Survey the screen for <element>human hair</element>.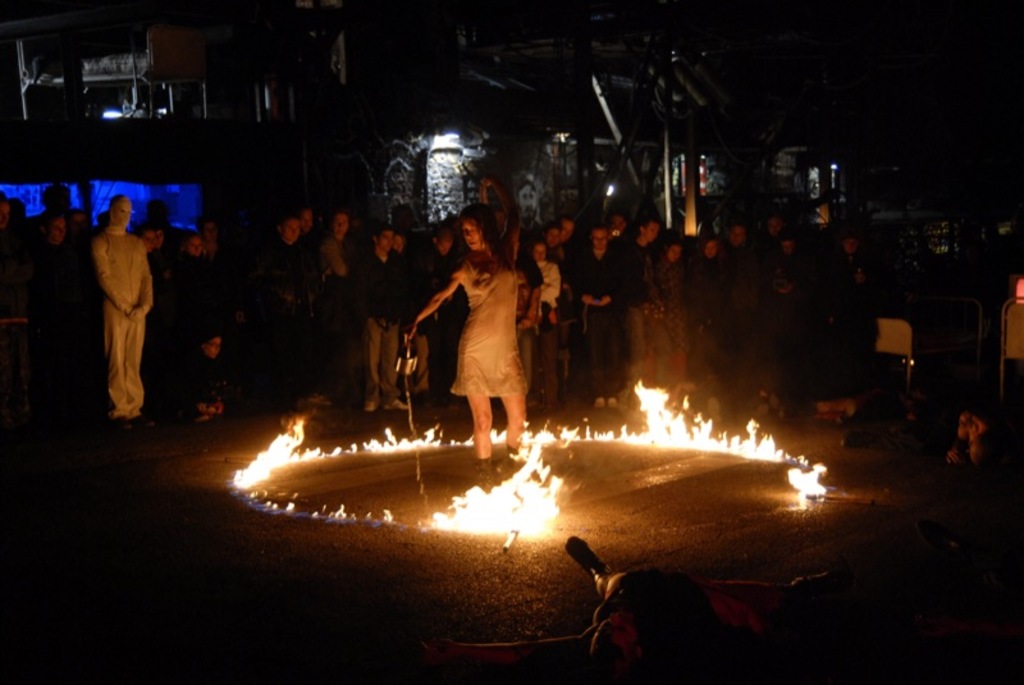
Survey found: {"left": 278, "top": 209, "right": 298, "bottom": 234}.
